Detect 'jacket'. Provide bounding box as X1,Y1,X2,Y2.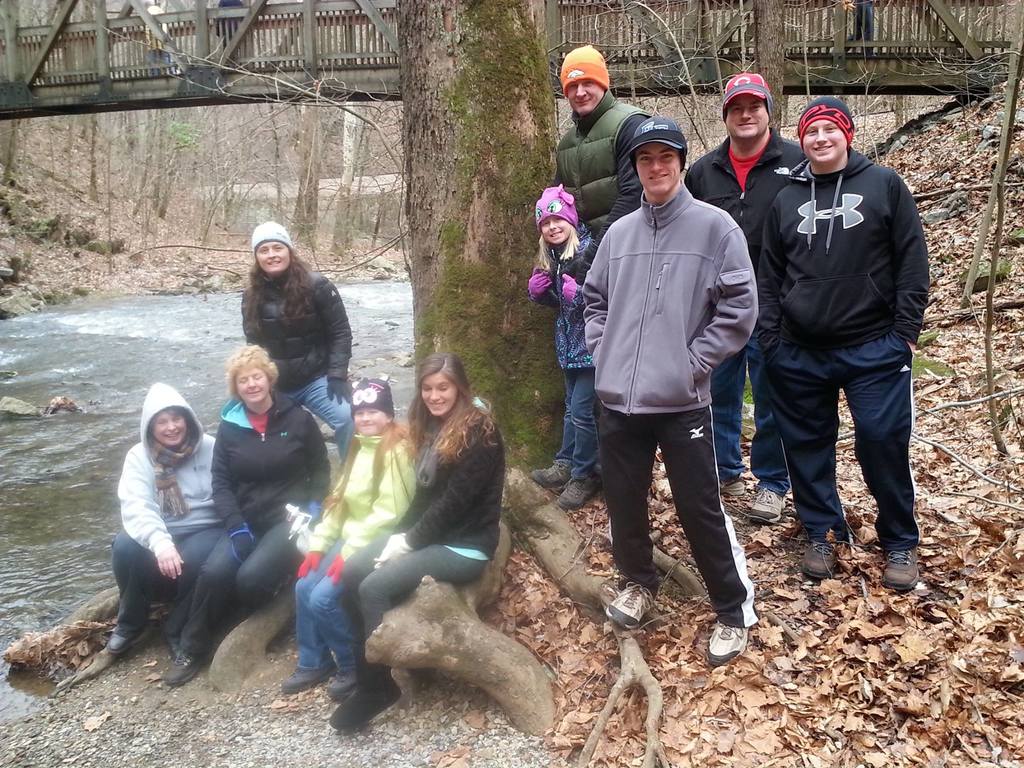
242,254,353,400.
